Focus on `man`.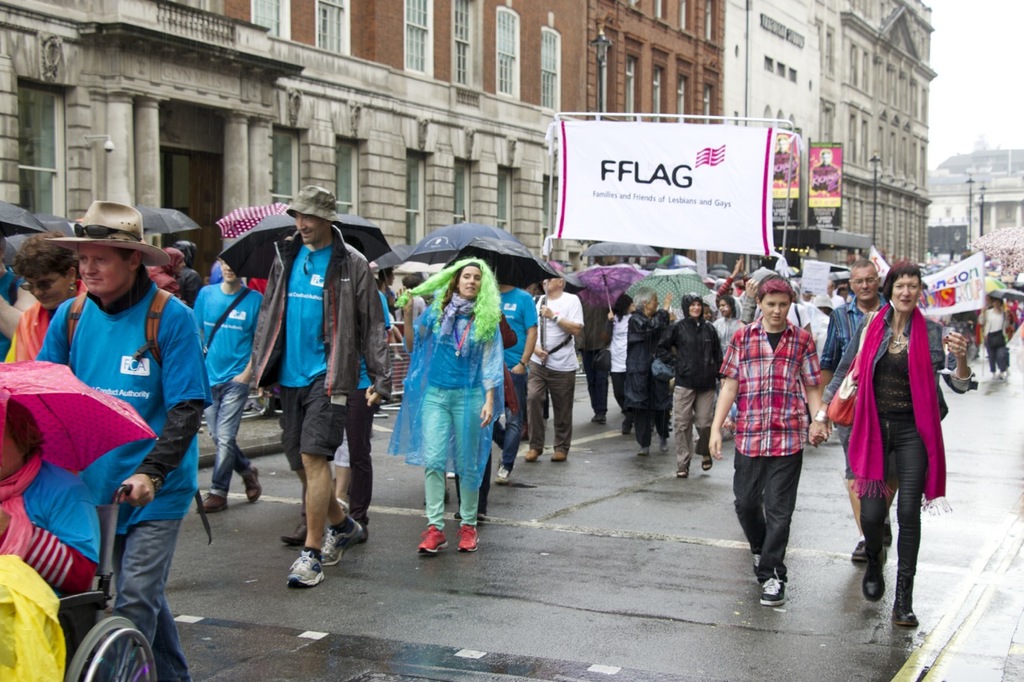
Focused at bbox=[30, 193, 210, 681].
